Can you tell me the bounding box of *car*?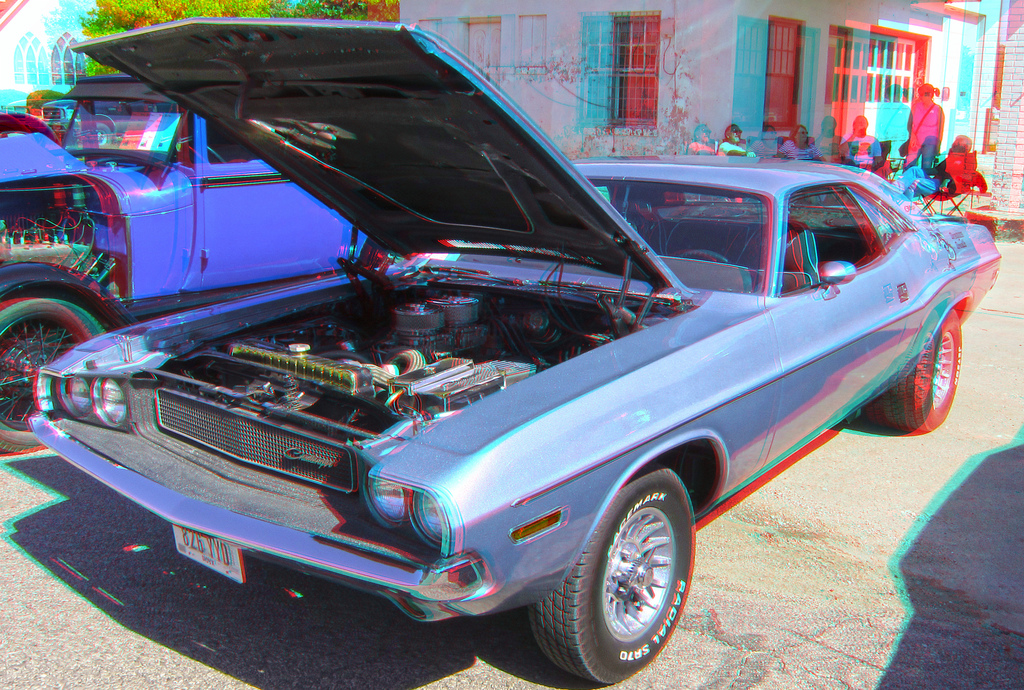
(0, 74, 364, 455).
